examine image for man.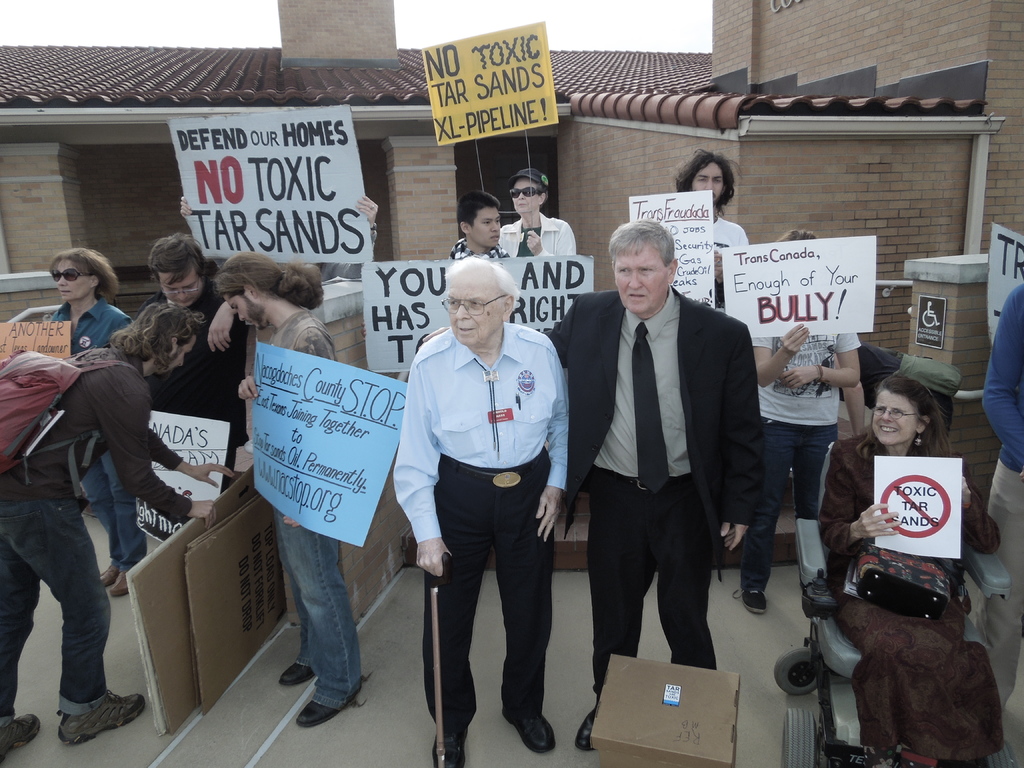
Examination result: 737, 230, 860, 612.
